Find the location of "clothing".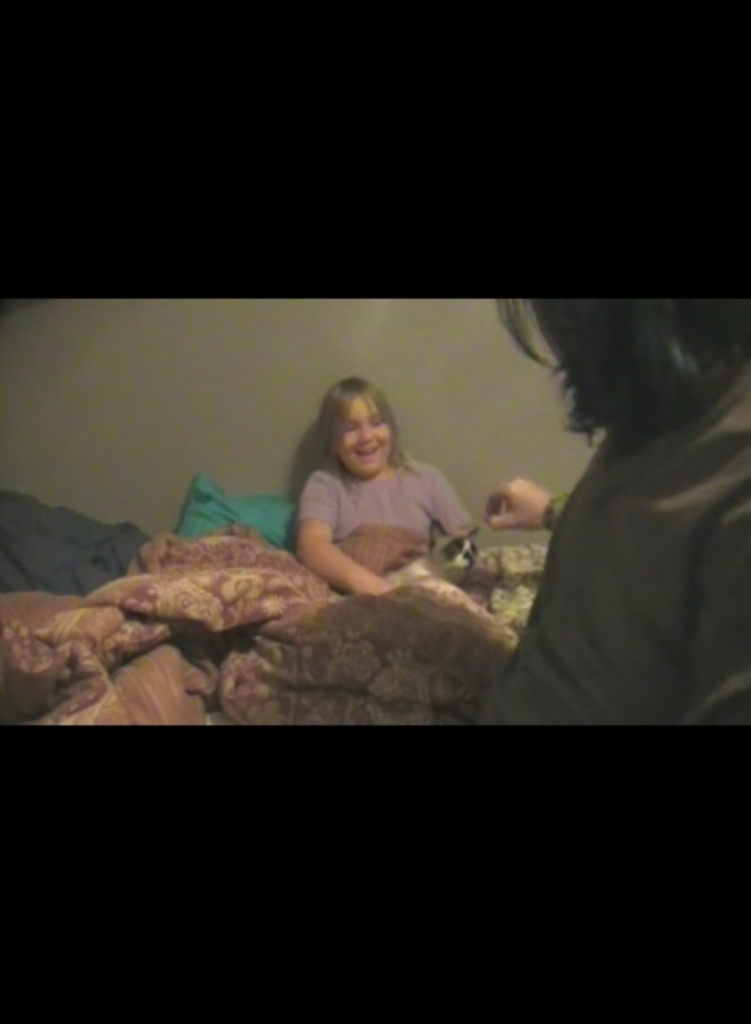
Location: BBox(297, 465, 469, 535).
